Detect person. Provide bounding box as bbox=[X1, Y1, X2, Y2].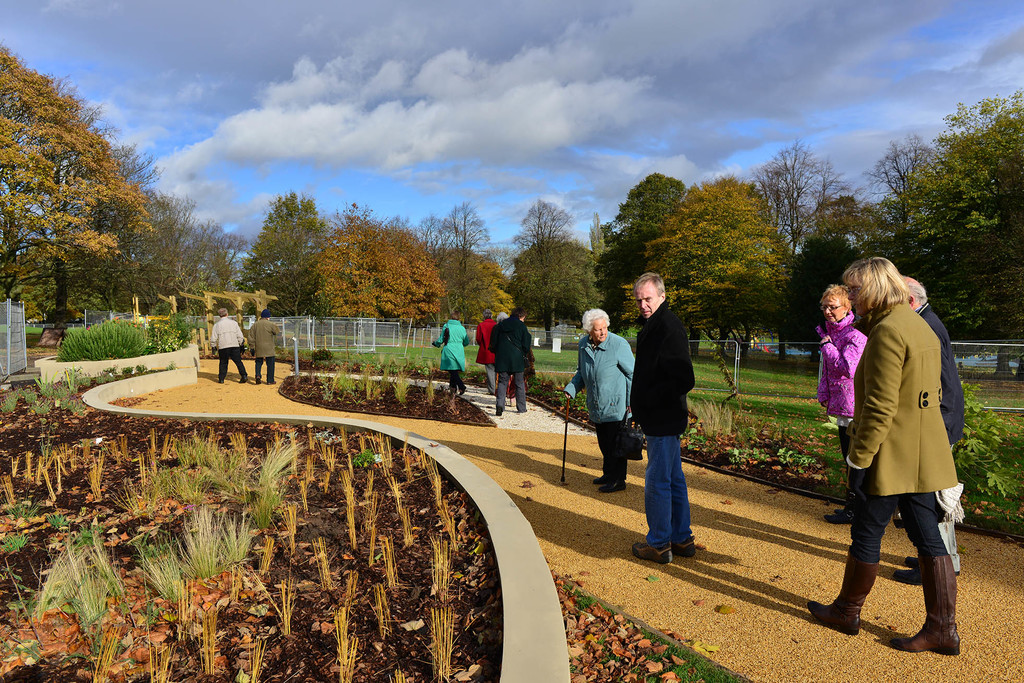
bbox=[430, 313, 471, 393].
